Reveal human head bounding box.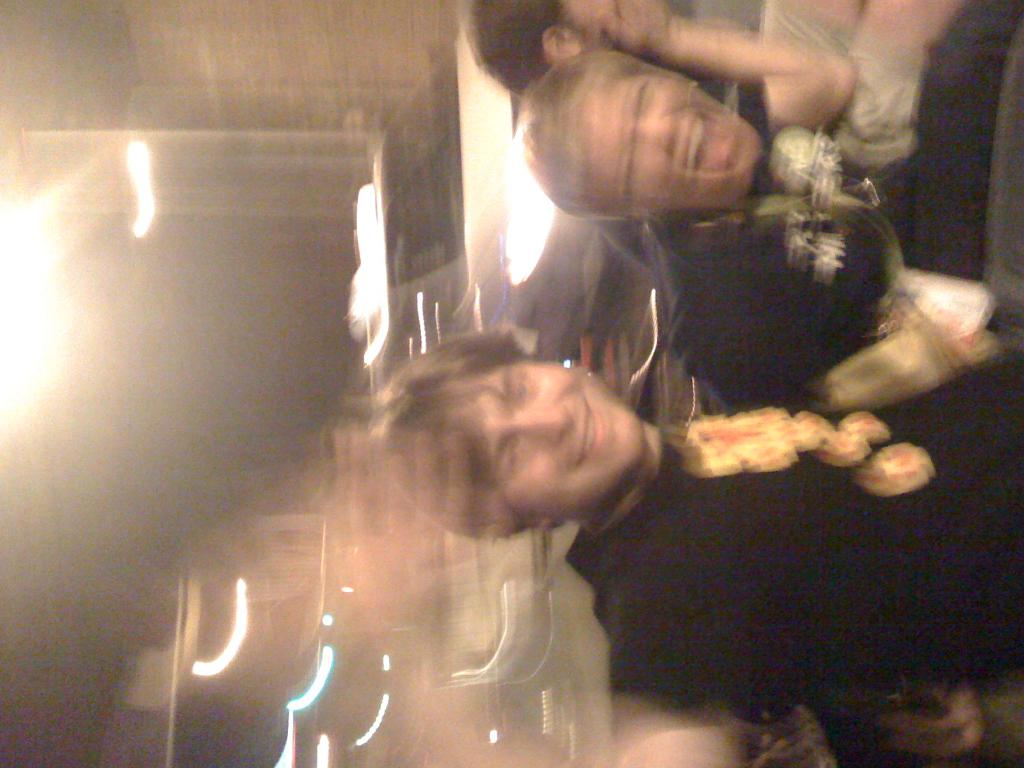
Revealed: <bbox>367, 337, 651, 549</bbox>.
